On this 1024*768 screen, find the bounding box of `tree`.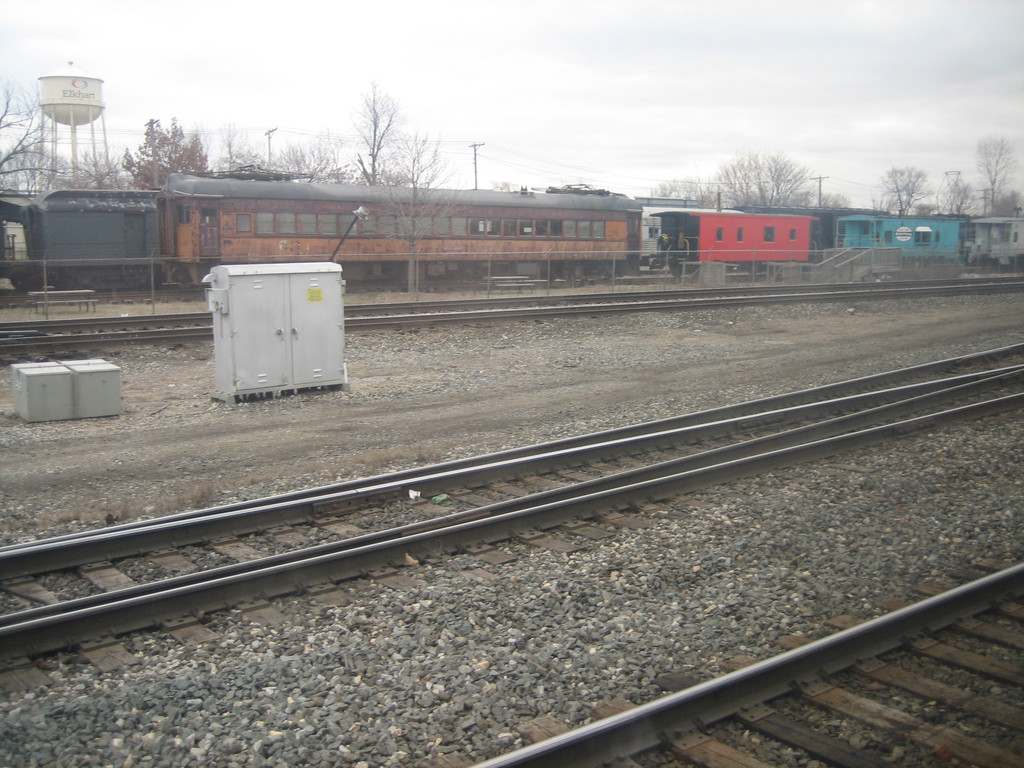
Bounding box: detection(650, 171, 714, 211).
